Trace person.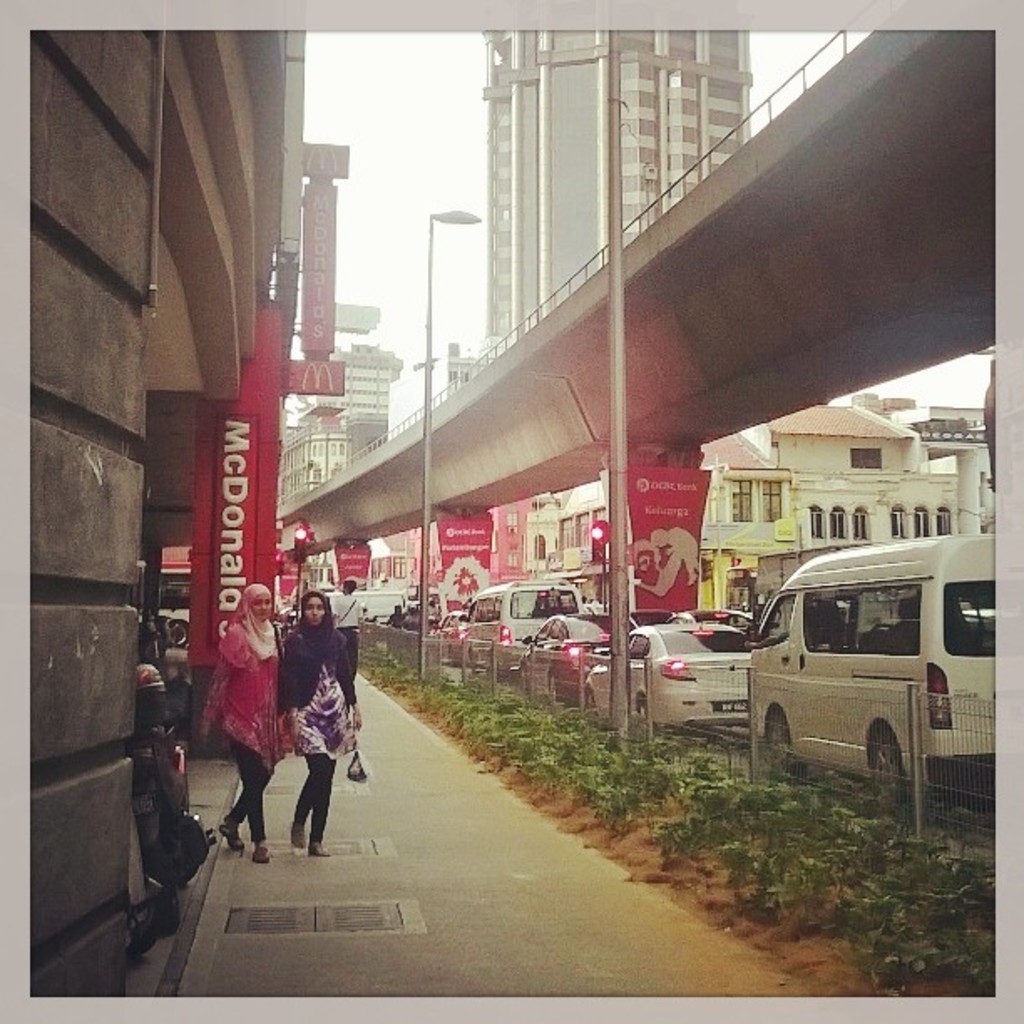
Traced to [425,597,440,619].
